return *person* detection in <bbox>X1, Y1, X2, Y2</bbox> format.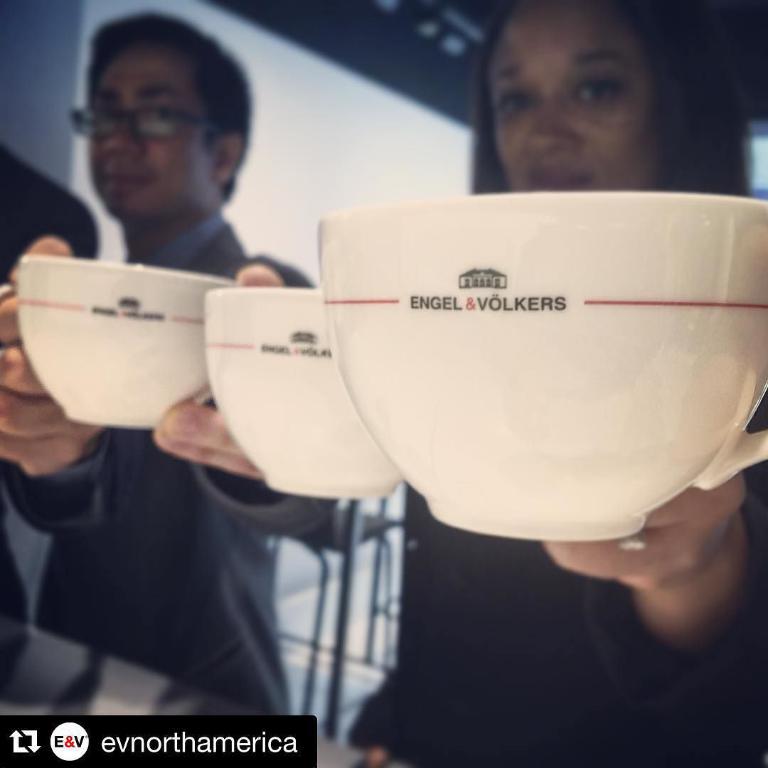
<bbox>0, 141, 105, 259</bbox>.
